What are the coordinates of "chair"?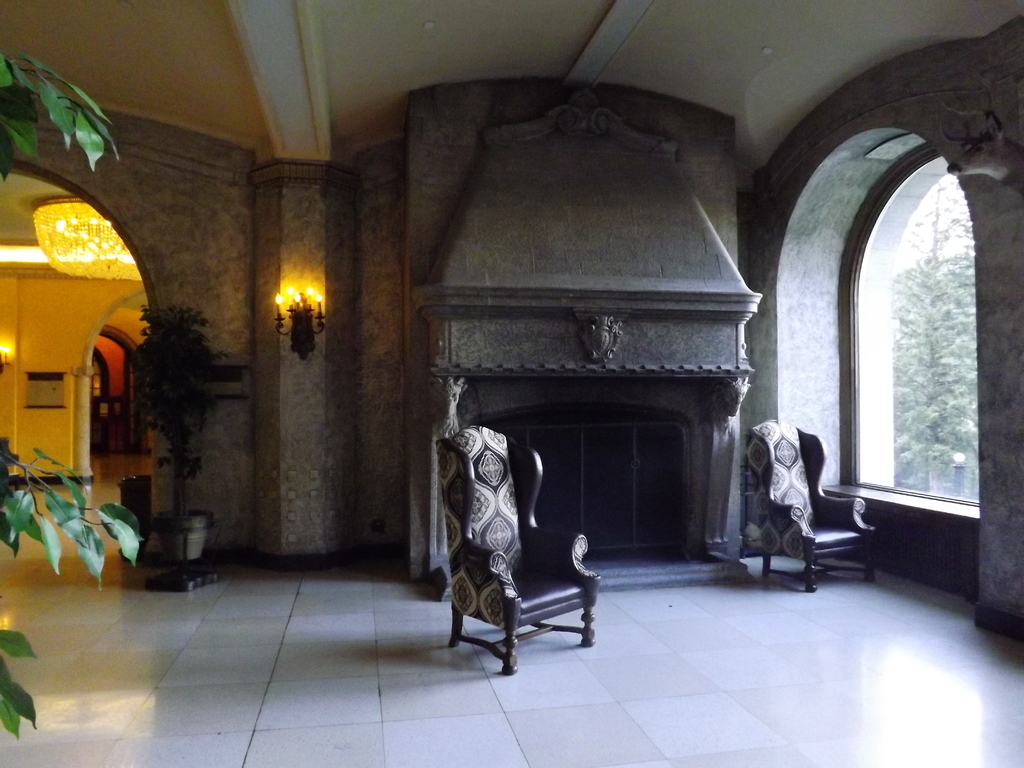
{"x1": 748, "y1": 420, "x2": 877, "y2": 597}.
